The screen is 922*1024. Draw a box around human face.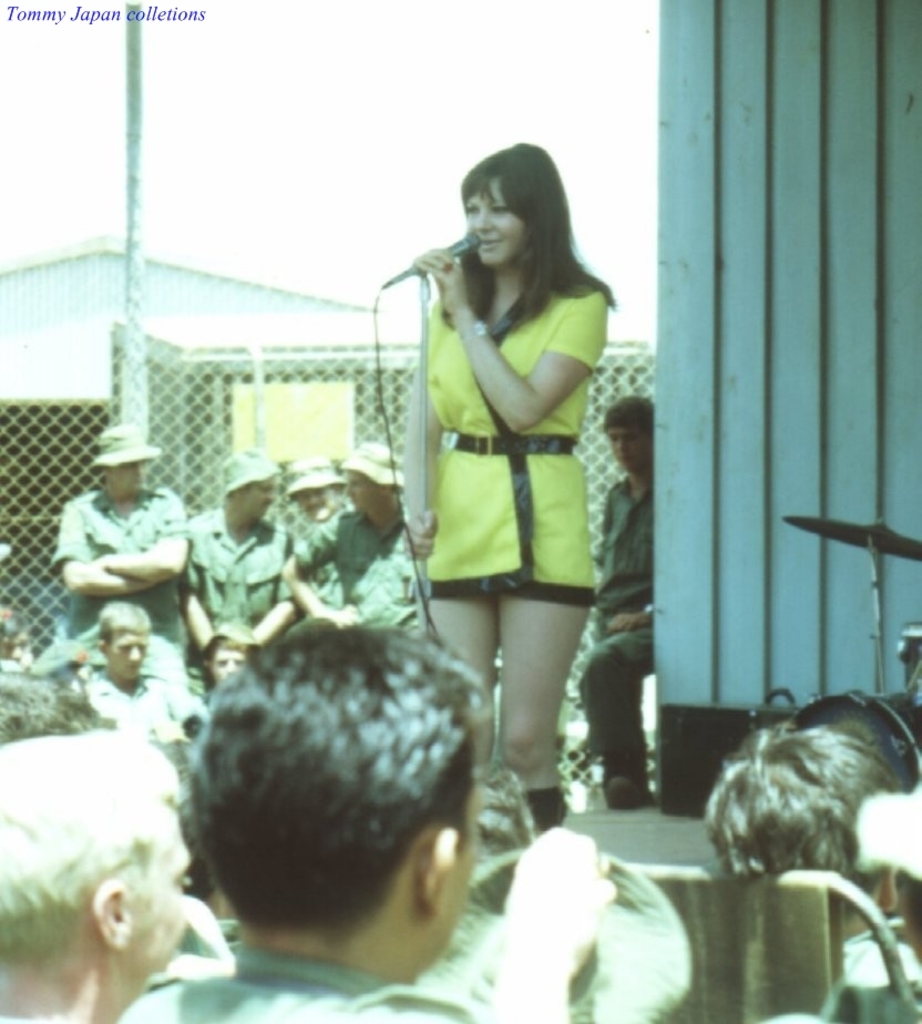
(115, 458, 147, 487).
